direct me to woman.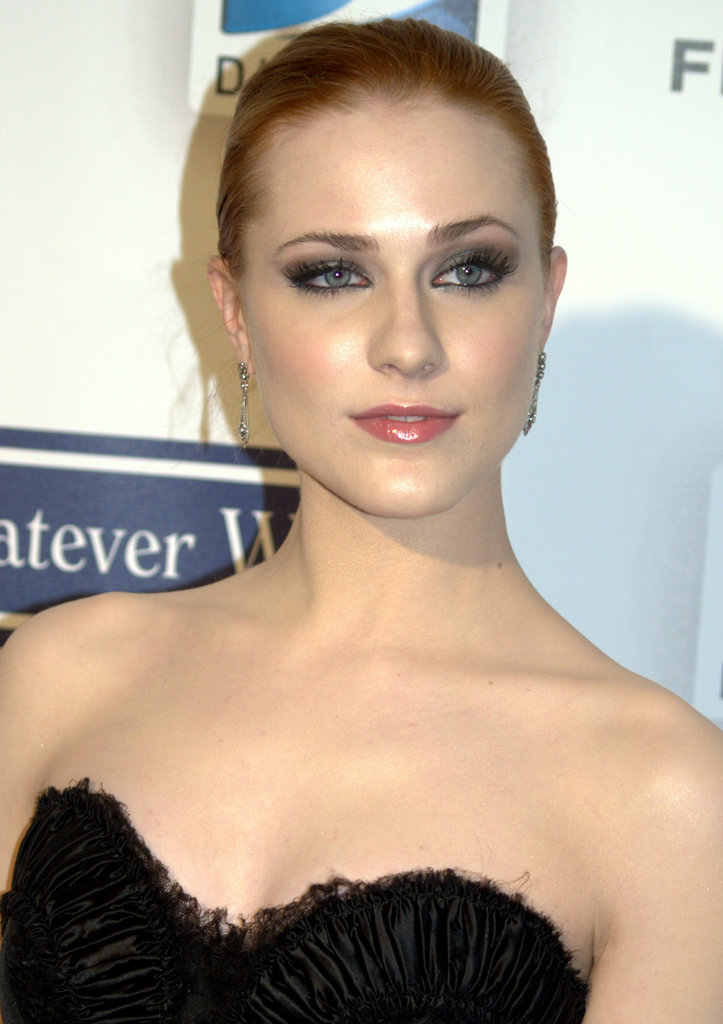
Direction: {"left": 10, "top": 42, "right": 704, "bottom": 1014}.
